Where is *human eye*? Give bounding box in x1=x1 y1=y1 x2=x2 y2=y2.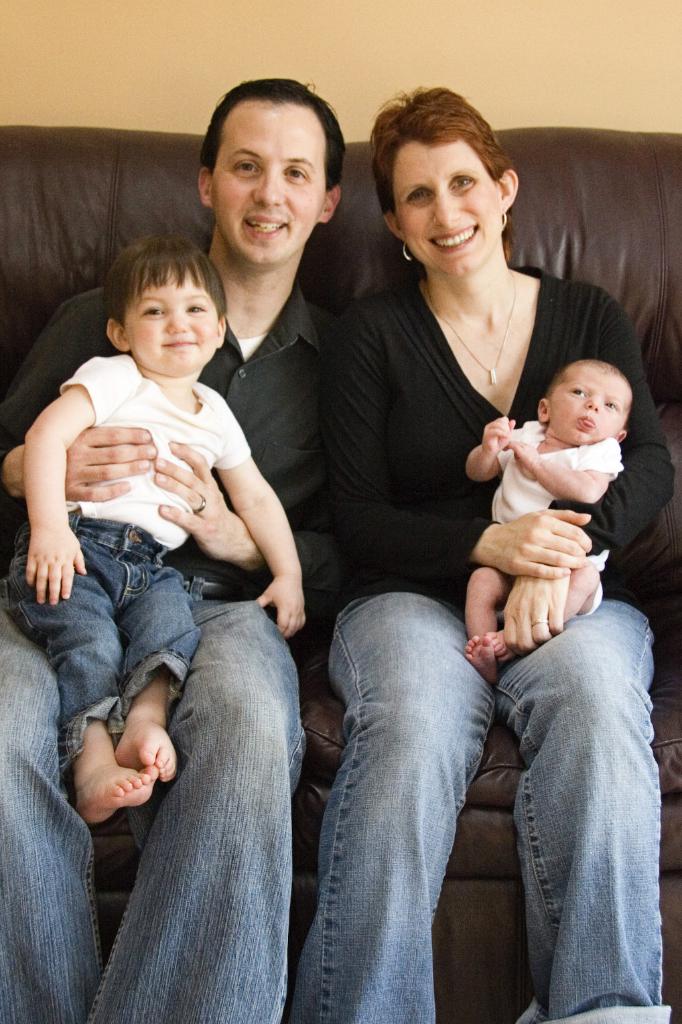
x1=227 y1=158 x2=266 y2=179.
